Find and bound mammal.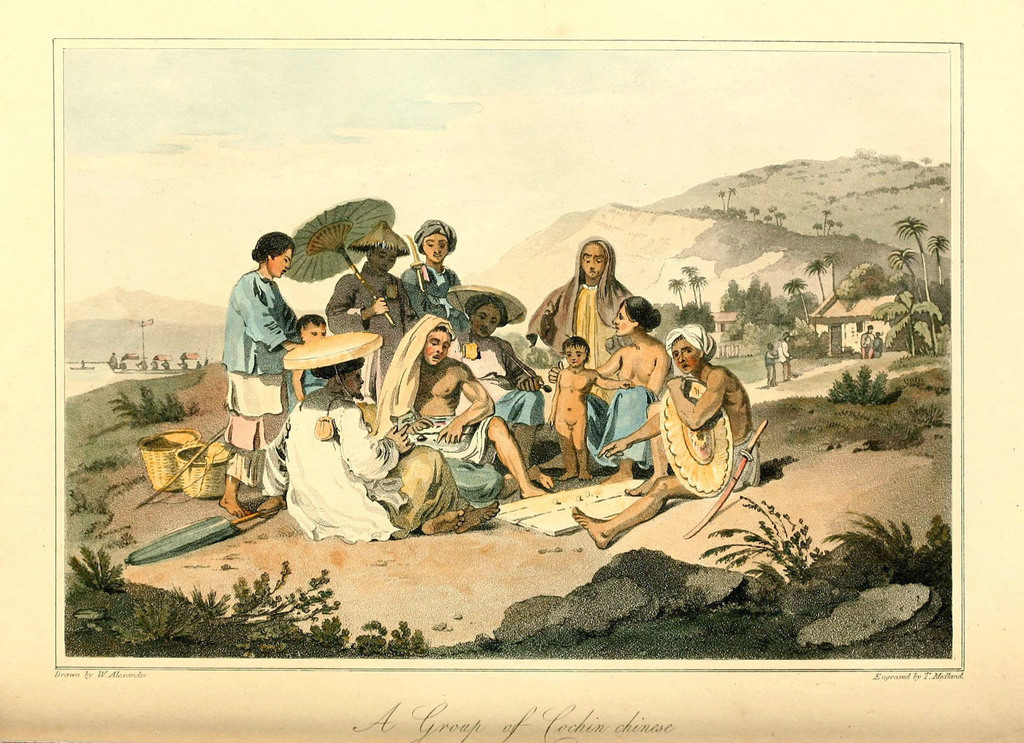
Bound: (176,349,187,369).
